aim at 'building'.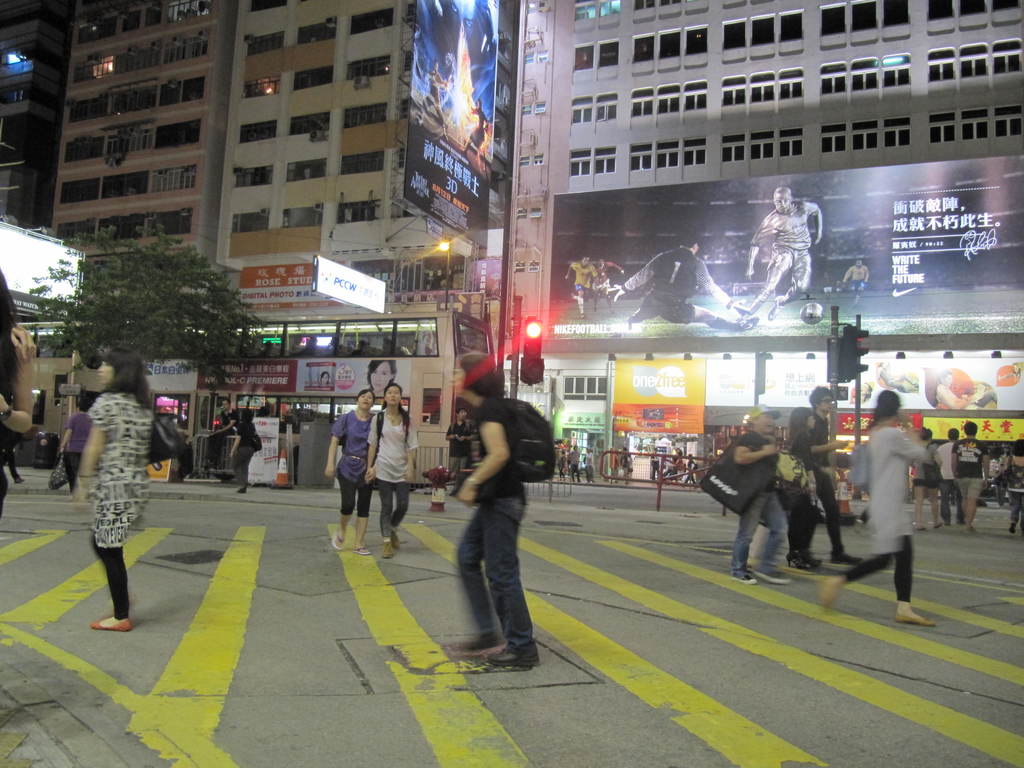
Aimed at 226, 0, 496, 477.
